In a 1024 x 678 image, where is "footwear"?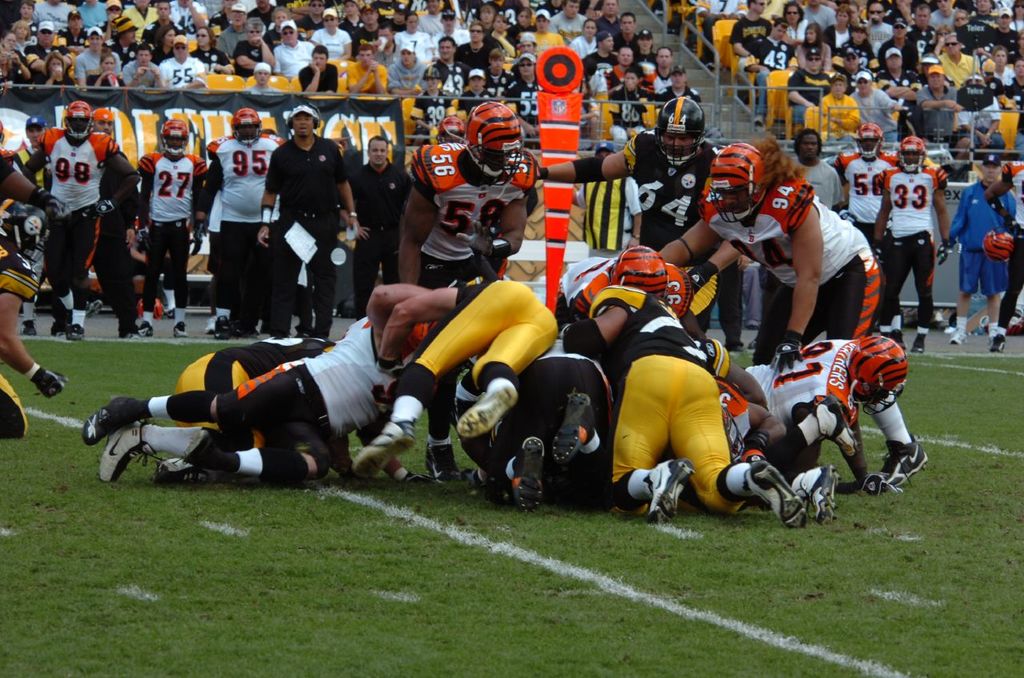
(left=0, top=371, right=29, bottom=440).
